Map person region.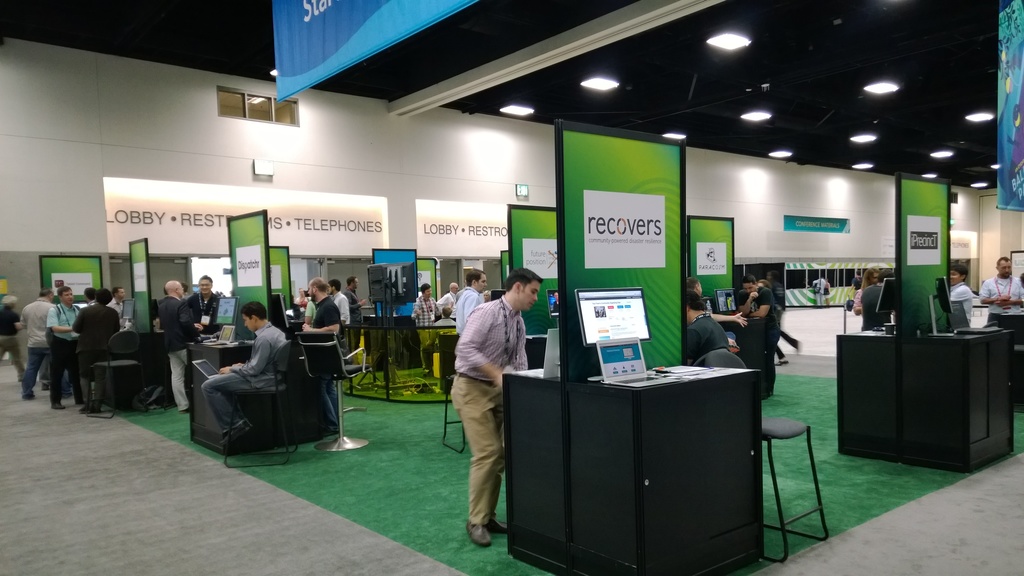
Mapped to left=448, top=272, right=494, bottom=362.
